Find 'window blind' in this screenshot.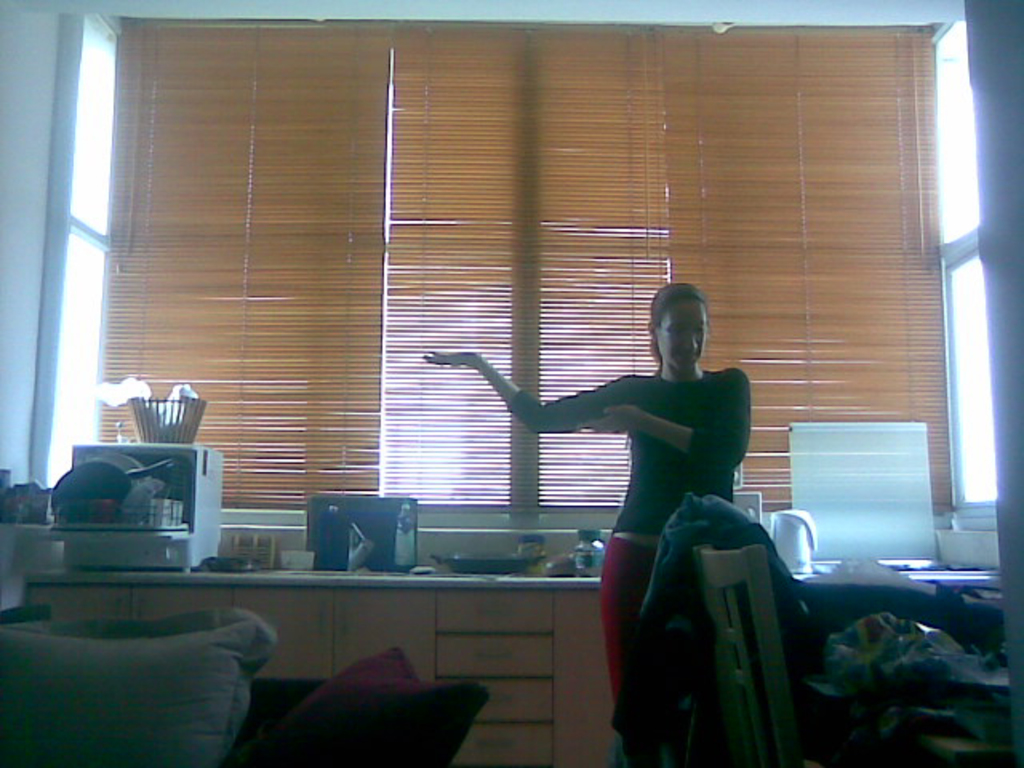
The bounding box for 'window blind' is (x1=91, y1=13, x2=957, y2=512).
